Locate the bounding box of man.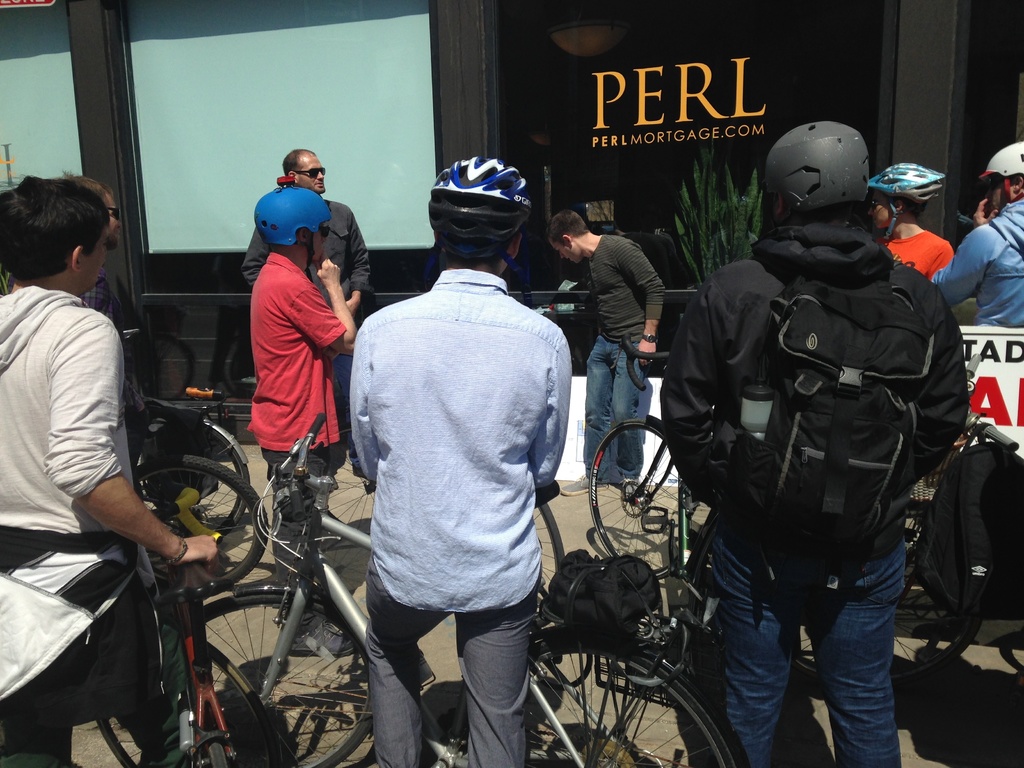
Bounding box: region(243, 147, 410, 488).
